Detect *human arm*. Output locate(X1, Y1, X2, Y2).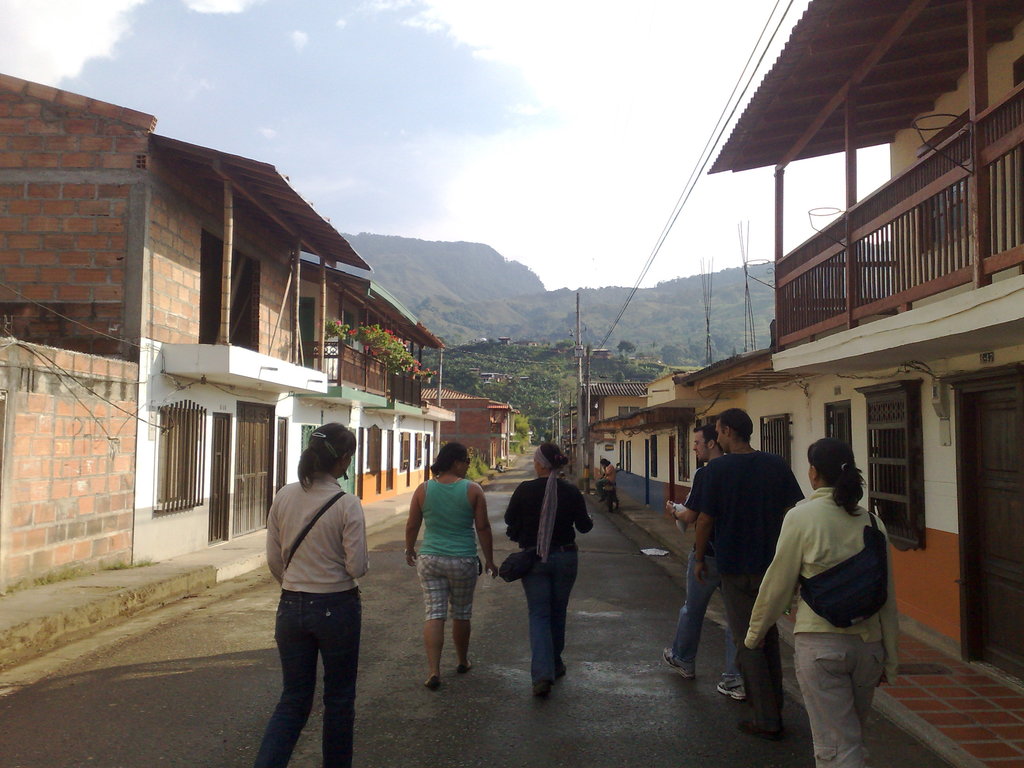
locate(663, 471, 705, 520).
